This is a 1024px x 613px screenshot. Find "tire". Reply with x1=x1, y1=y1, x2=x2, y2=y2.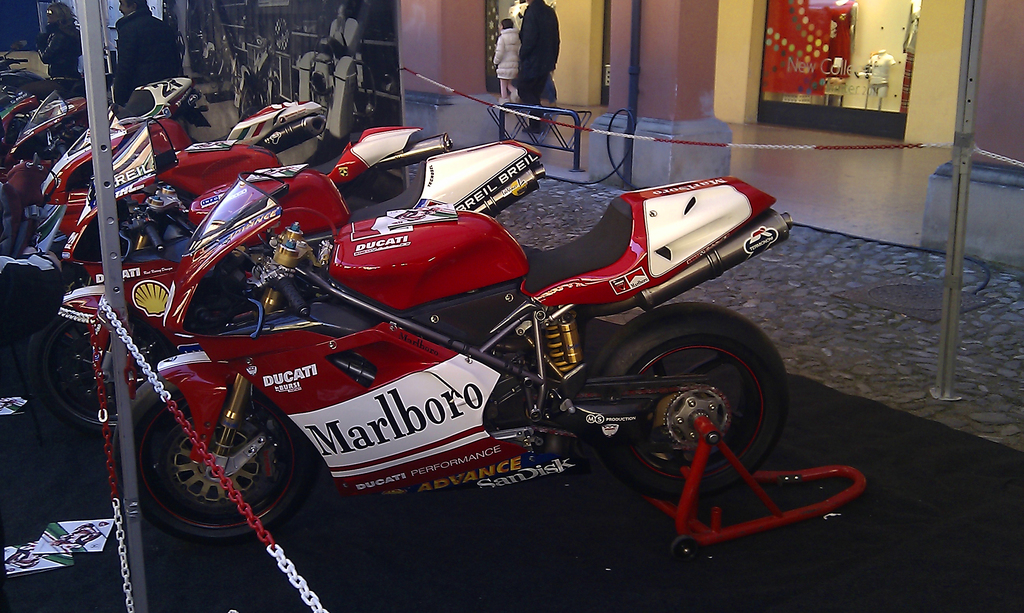
x1=593, y1=302, x2=788, y2=497.
